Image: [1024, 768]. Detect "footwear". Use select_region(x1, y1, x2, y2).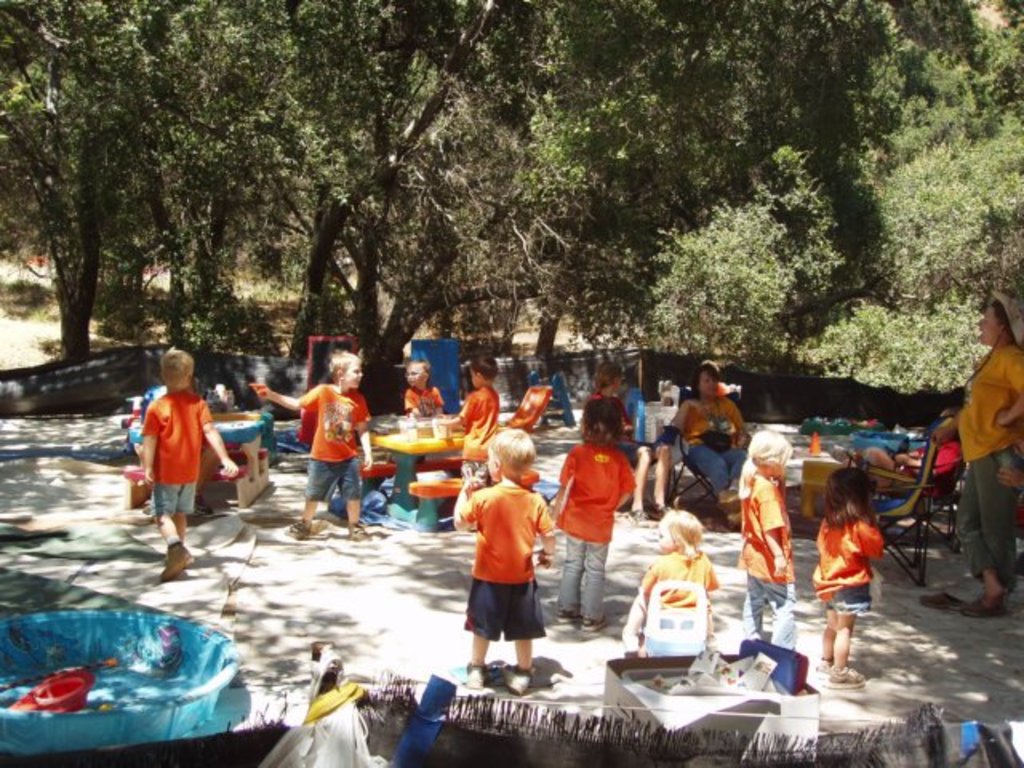
select_region(962, 602, 1005, 616).
